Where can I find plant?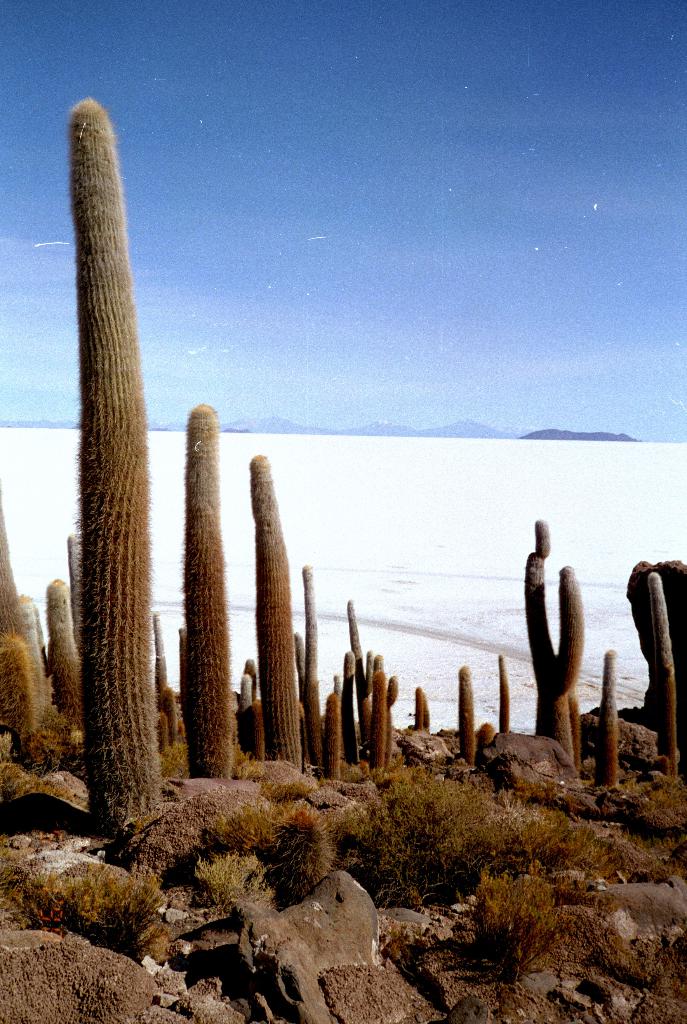
You can find it at x1=630, y1=555, x2=686, y2=770.
